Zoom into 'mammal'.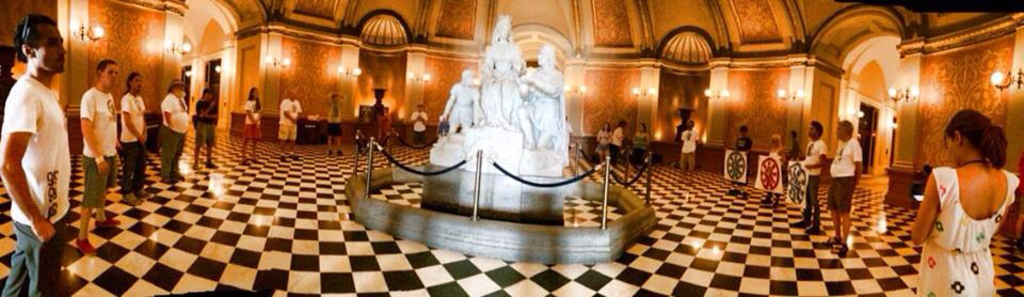
Zoom target: crop(157, 78, 192, 183).
